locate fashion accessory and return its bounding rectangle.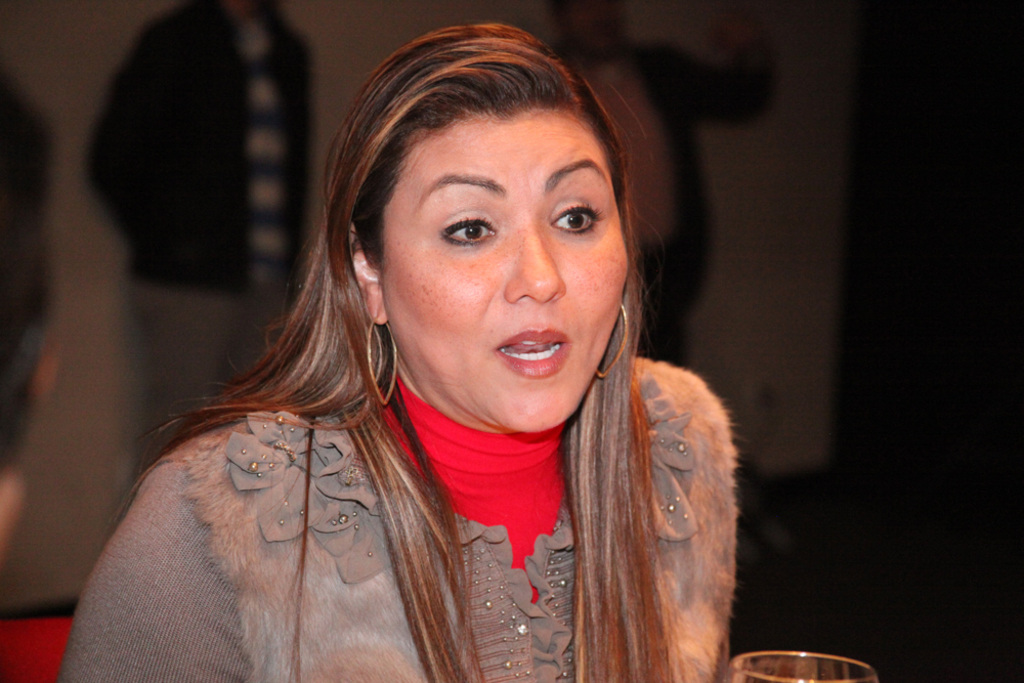
599, 300, 628, 379.
